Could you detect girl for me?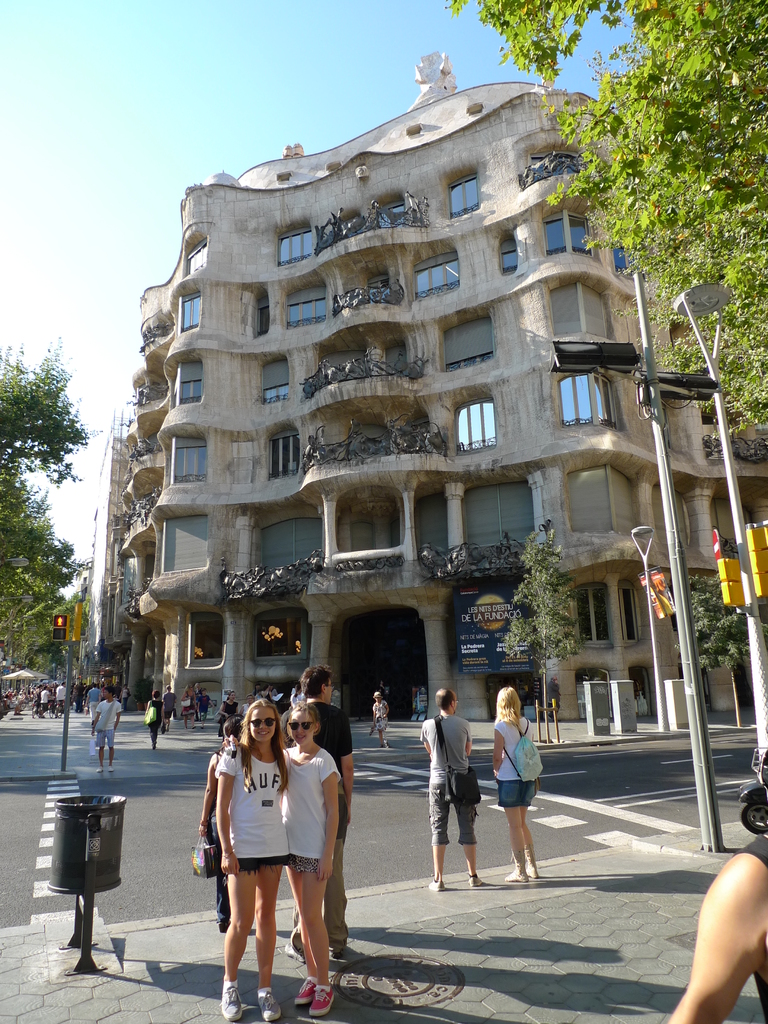
Detection result: locate(490, 687, 536, 882).
